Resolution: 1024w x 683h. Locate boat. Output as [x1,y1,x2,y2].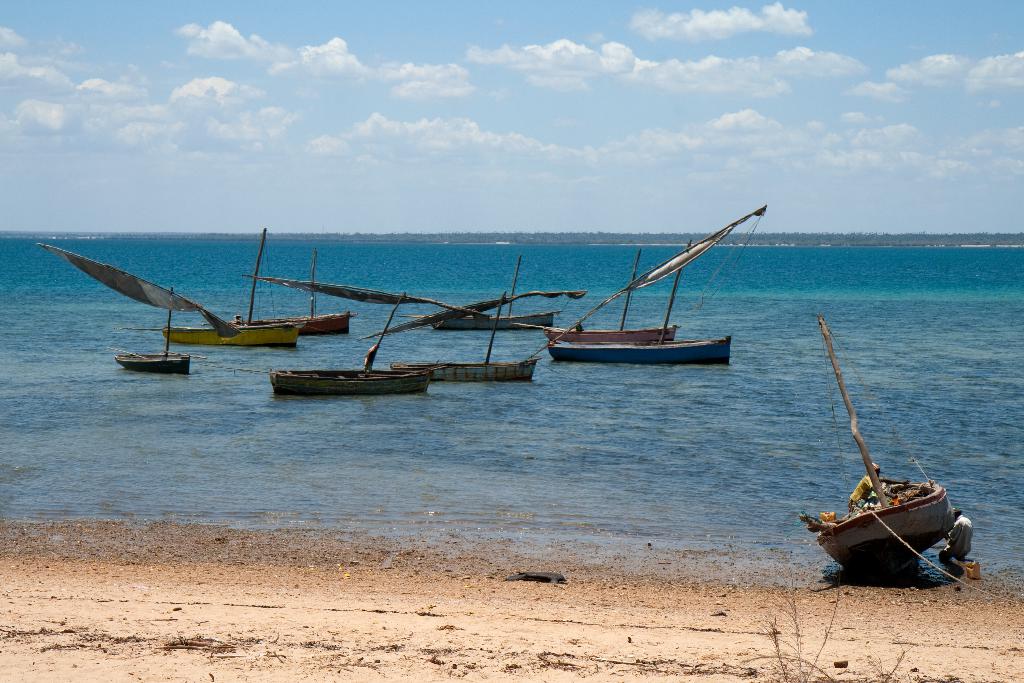
[385,284,543,388].
